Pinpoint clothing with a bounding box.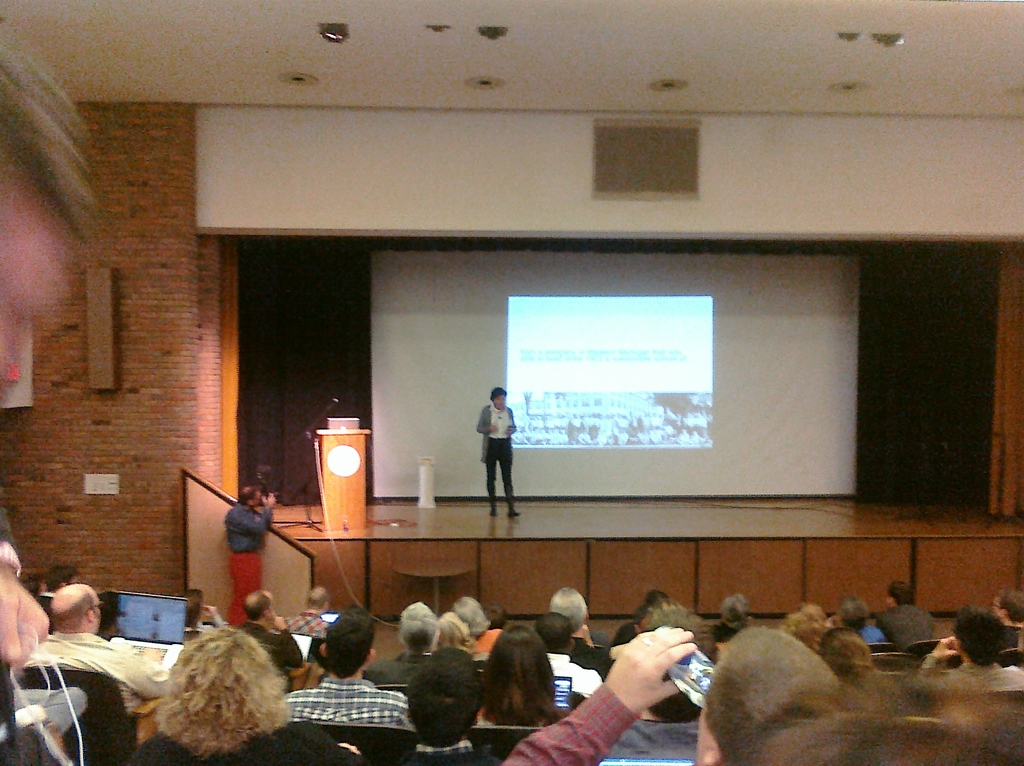
x1=872, y1=598, x2=938, y2=651.
